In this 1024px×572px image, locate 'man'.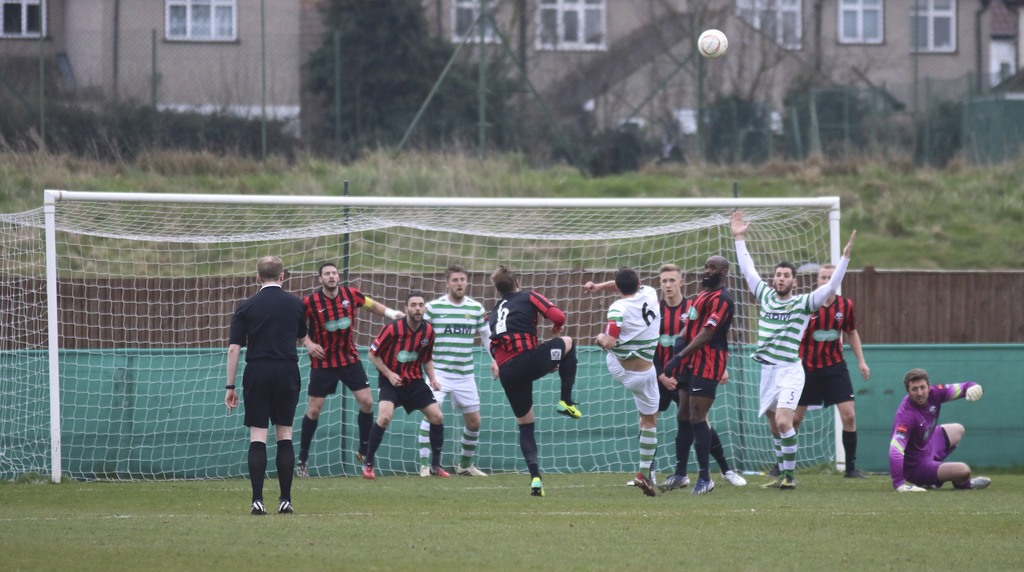
Bounding box: 368 291 451 480.
